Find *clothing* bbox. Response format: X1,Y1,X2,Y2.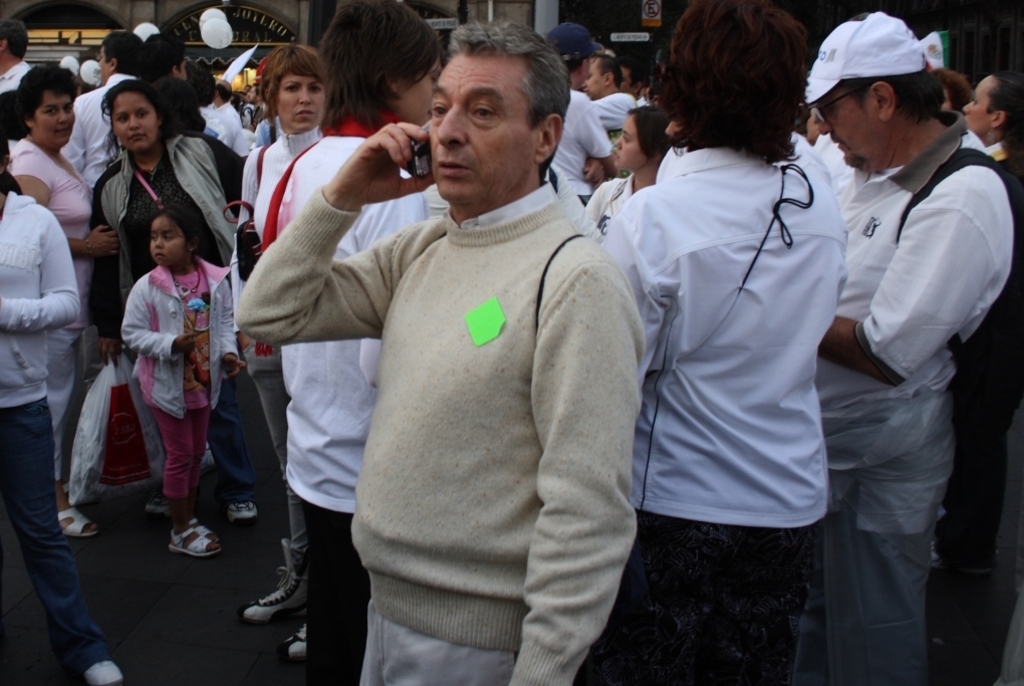
131,263,258,511.
